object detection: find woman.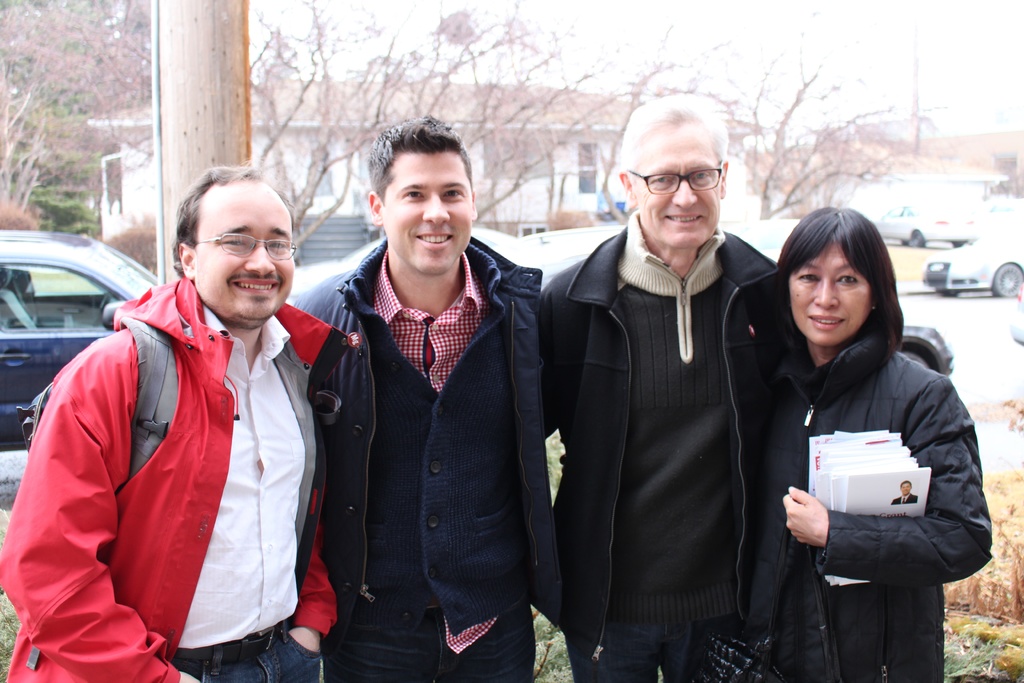
Rect(750, 198, 974, 674).
